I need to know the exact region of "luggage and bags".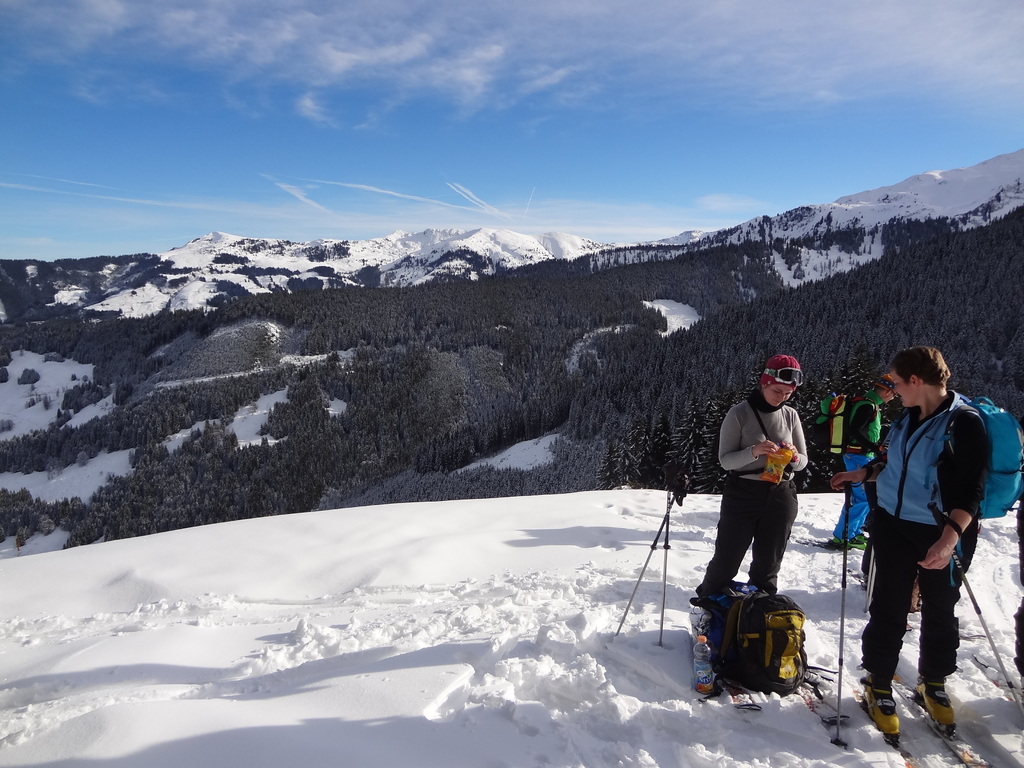
Region: Rect(810, 393, 870, 459).
